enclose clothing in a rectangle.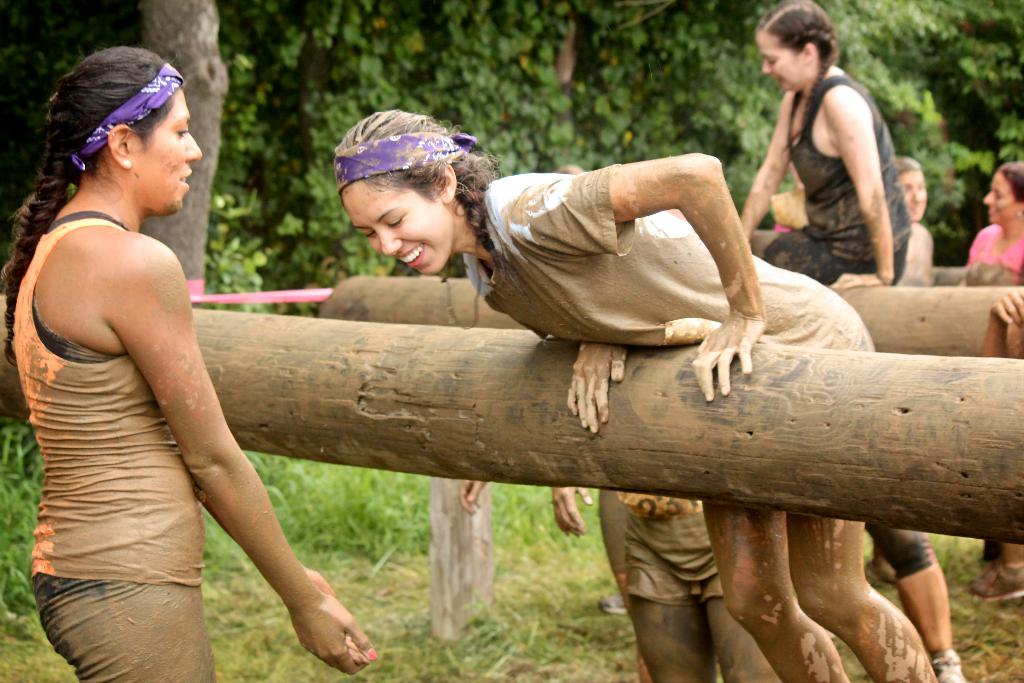
detection(763, 72, 911, 286).
